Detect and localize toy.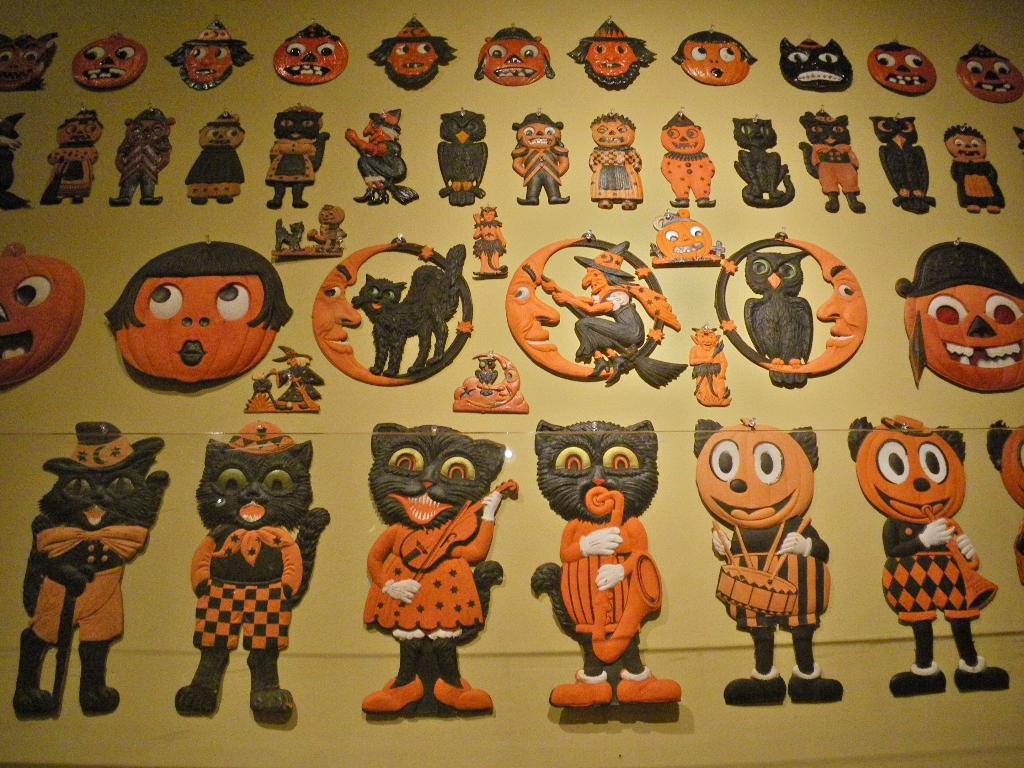
Localized at {"left": 263, "top": 102, "right": 341, "bottom": 203}.
